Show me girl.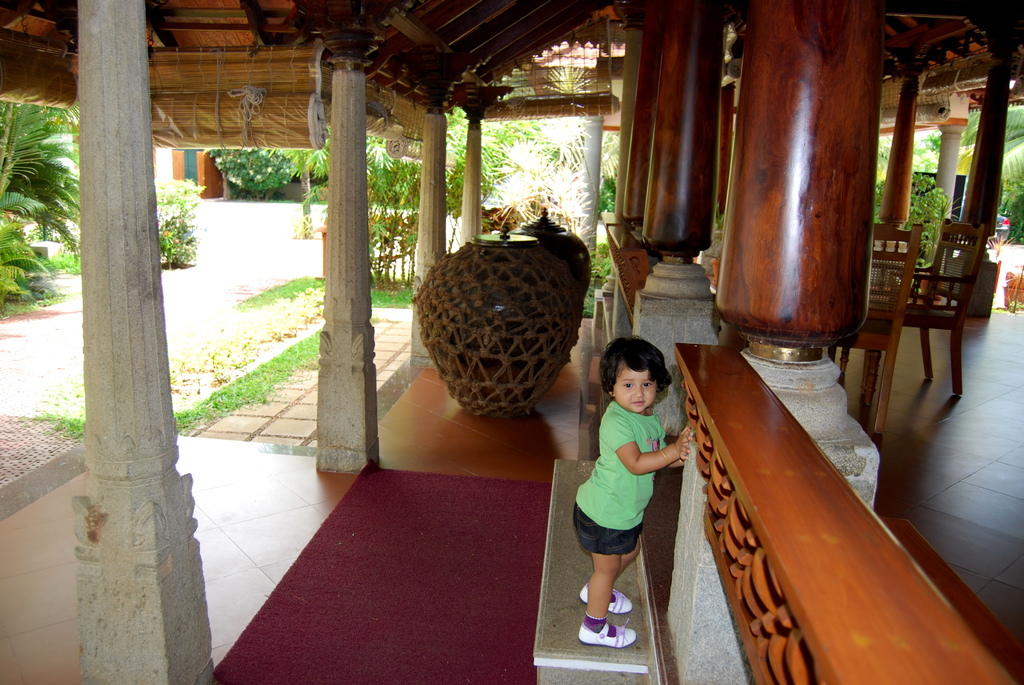
girl is here: bbox=[575, 333, 694, 647].
